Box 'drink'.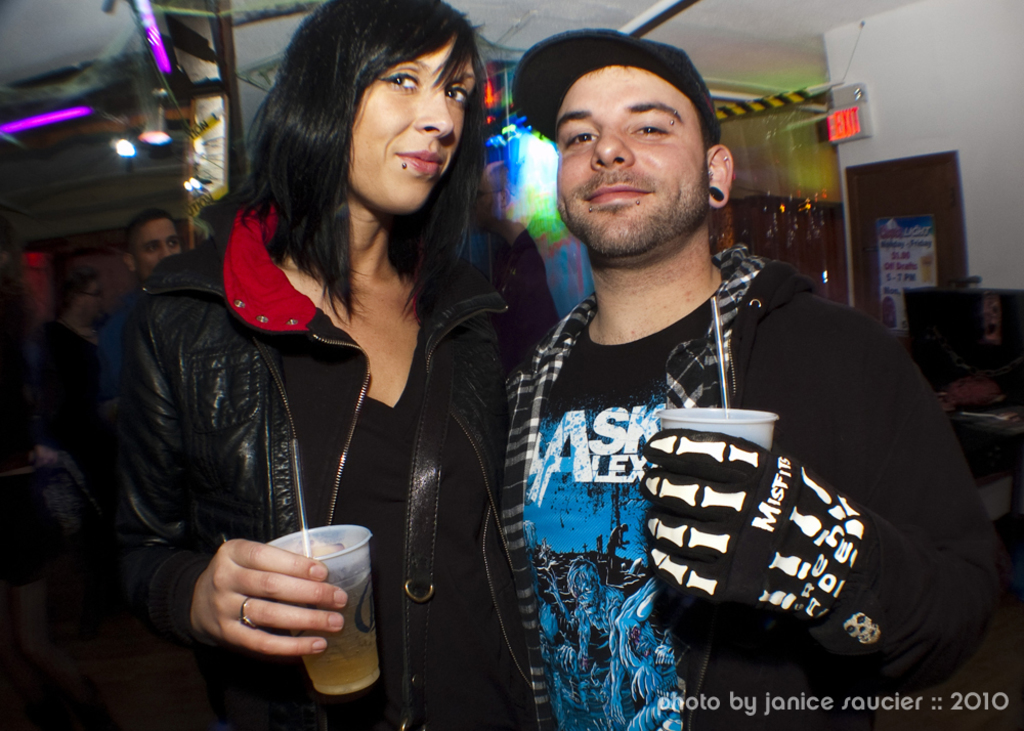
287/569/381/692.
